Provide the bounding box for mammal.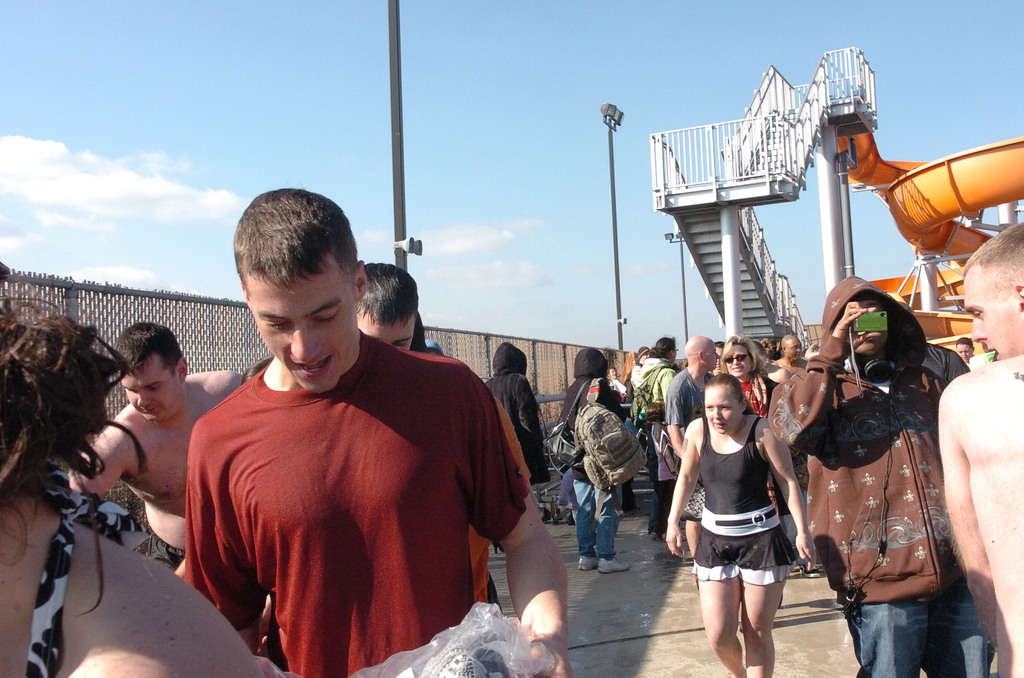
locate(0, 259, 269, 677).
